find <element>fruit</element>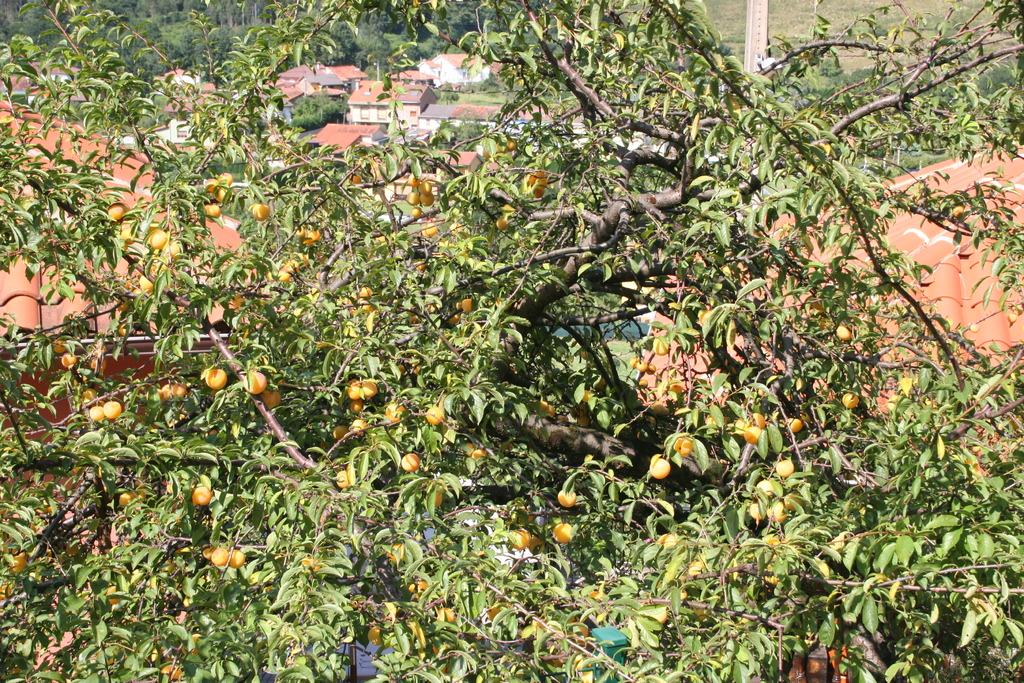
box=[51, 340, 66, 357]
